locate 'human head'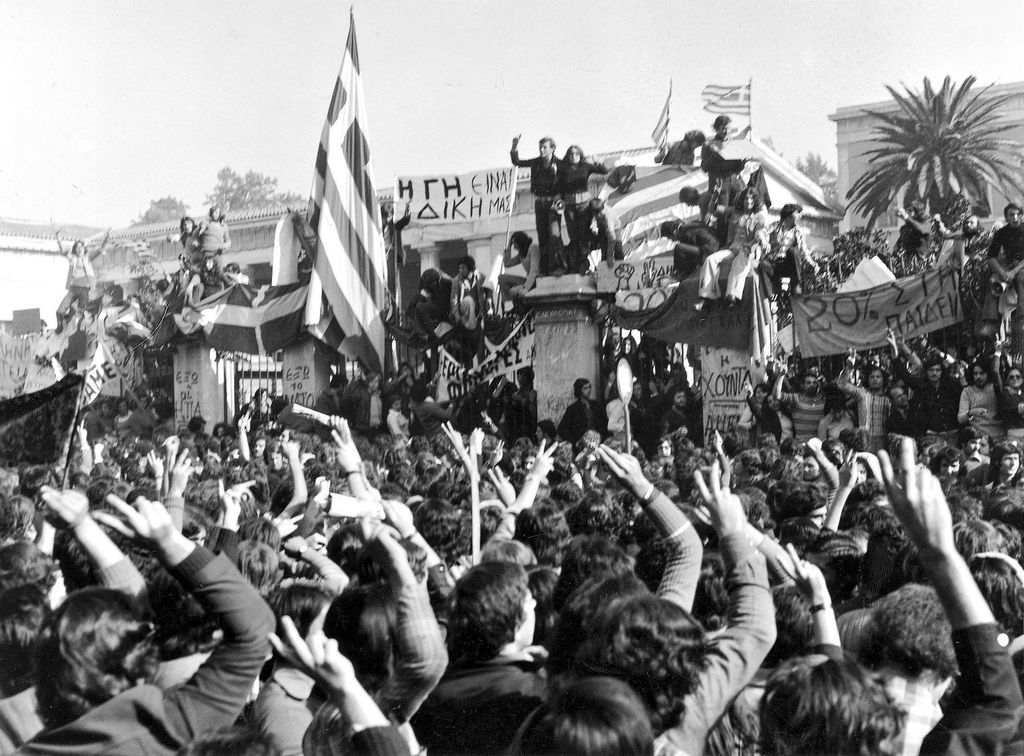
l=517, t=363, r=534, b=387
